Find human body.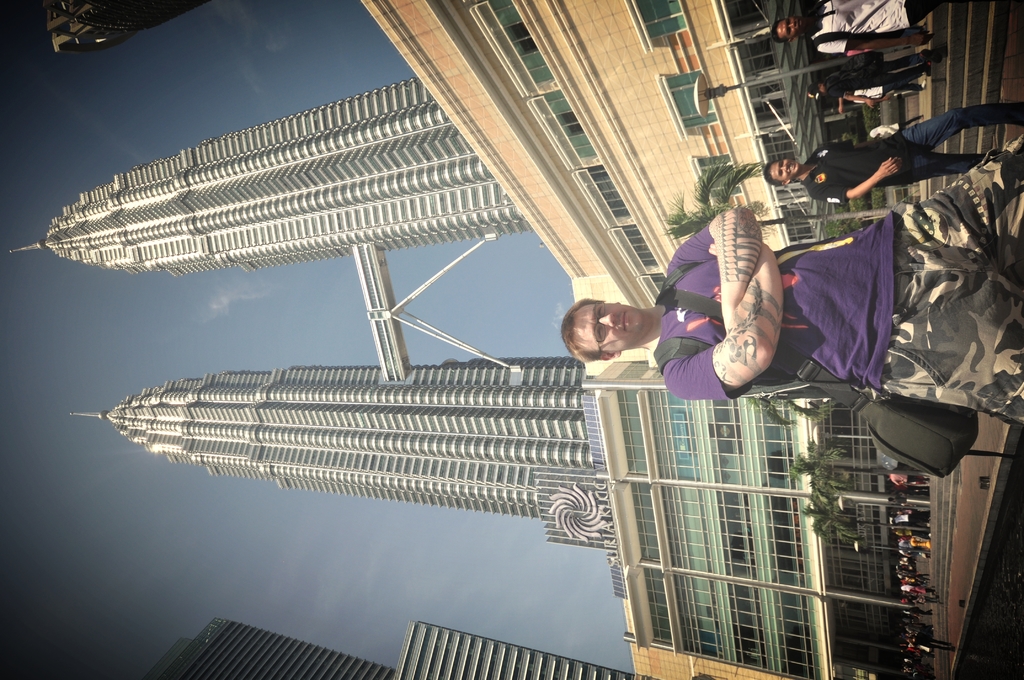
[left=760, top=99, right=1023, bottom=210].
